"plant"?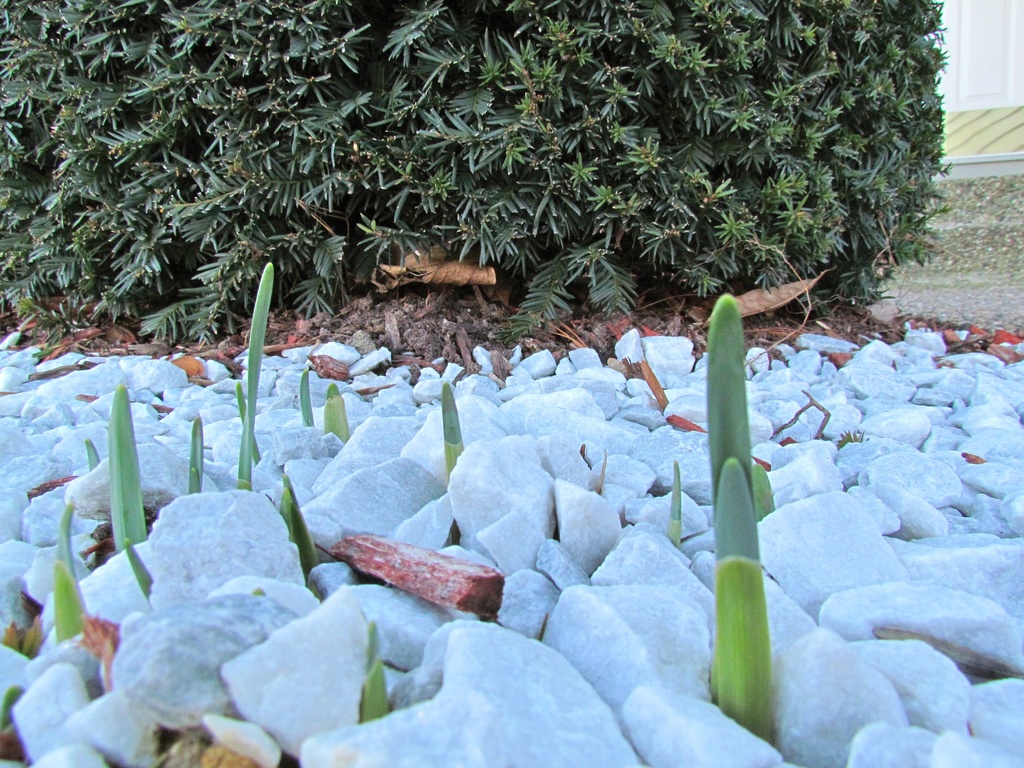
(665,460,684,549)
